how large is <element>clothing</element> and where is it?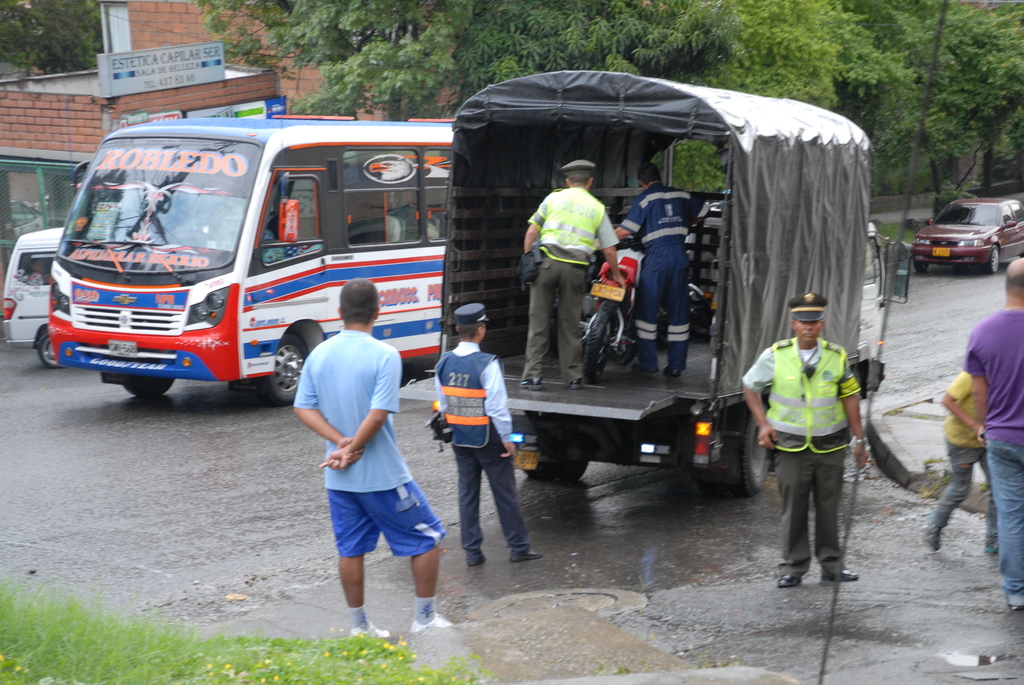
Bounding box: {"left": 734, "top": 315, "right": 865, "bottom": 604}.
